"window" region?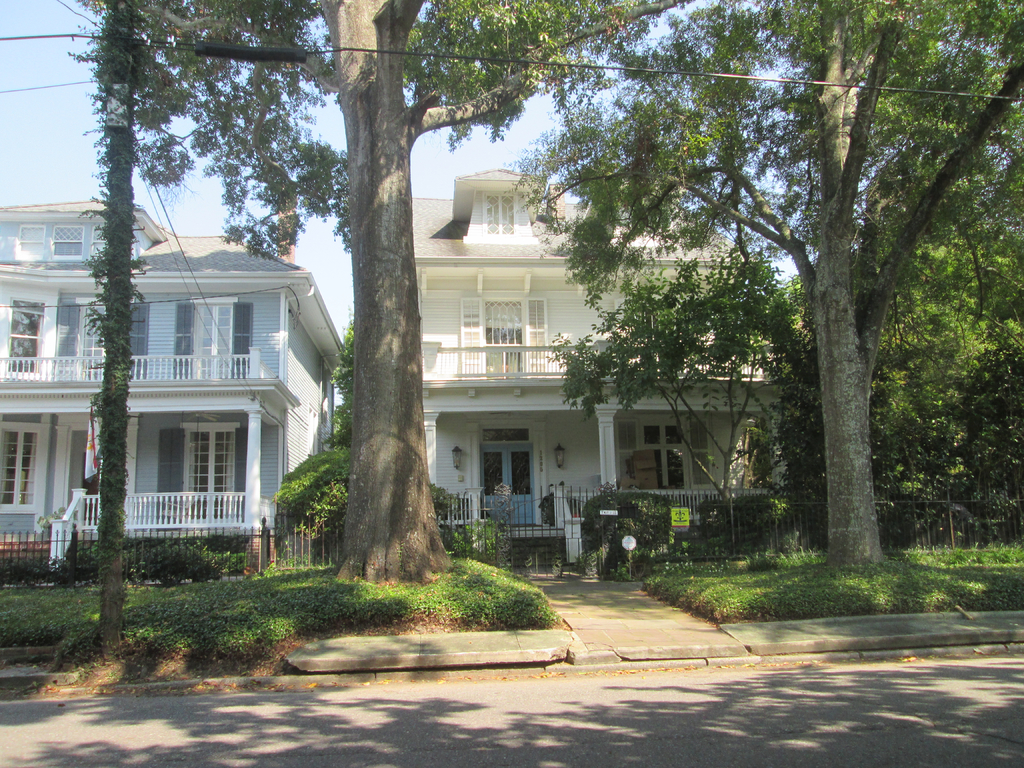
detection(102, 392, 275, 538)
